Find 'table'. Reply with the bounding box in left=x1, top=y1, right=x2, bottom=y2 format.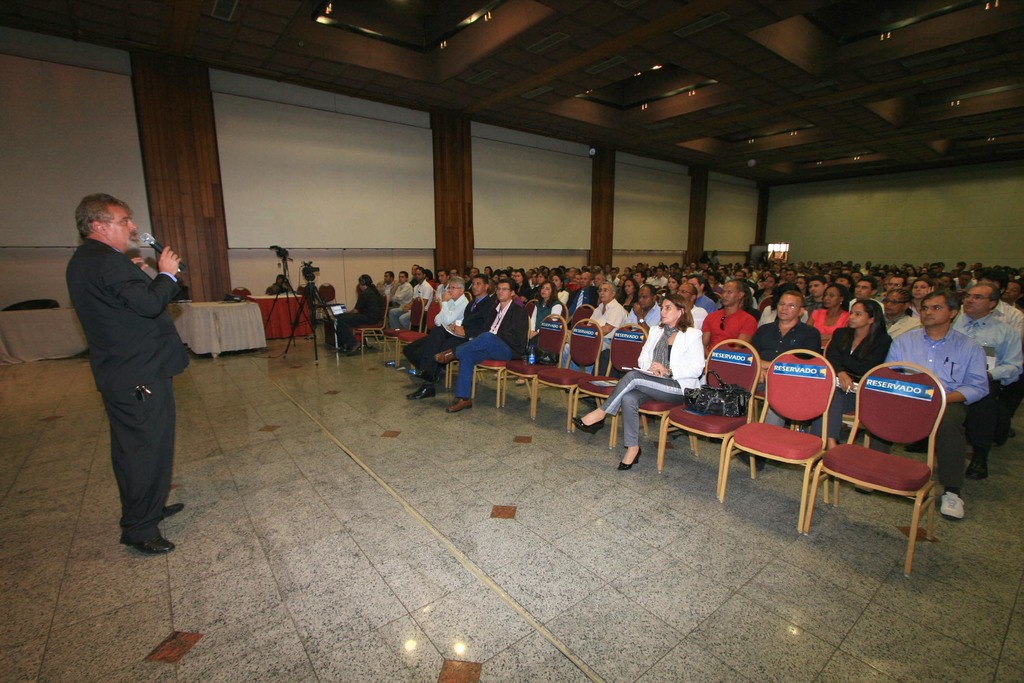
left=241, top=288, right=308, bottom=343.
